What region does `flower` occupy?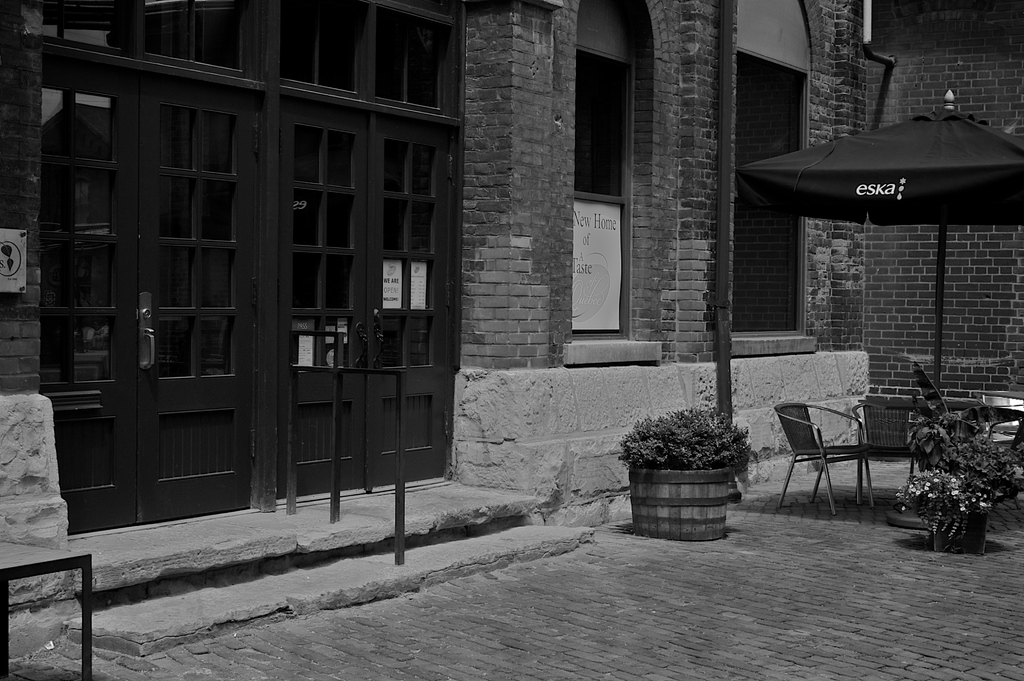
(left=959, top=509, right=962, bottom=514).
